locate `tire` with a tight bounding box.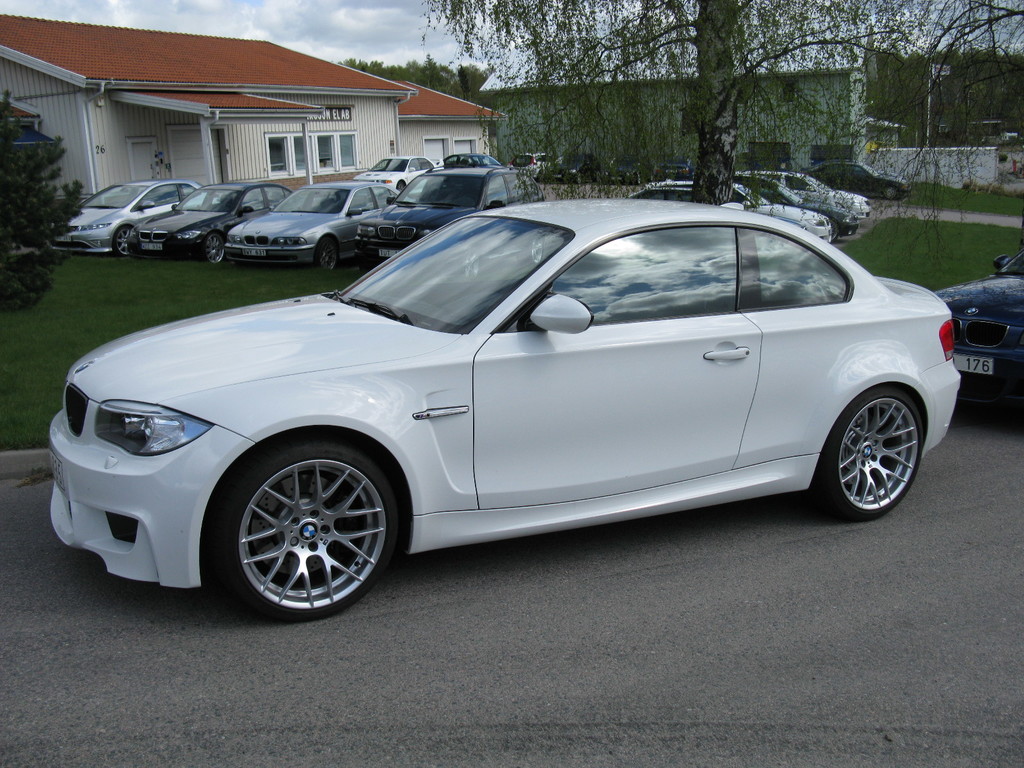
(828,217,838,242).
